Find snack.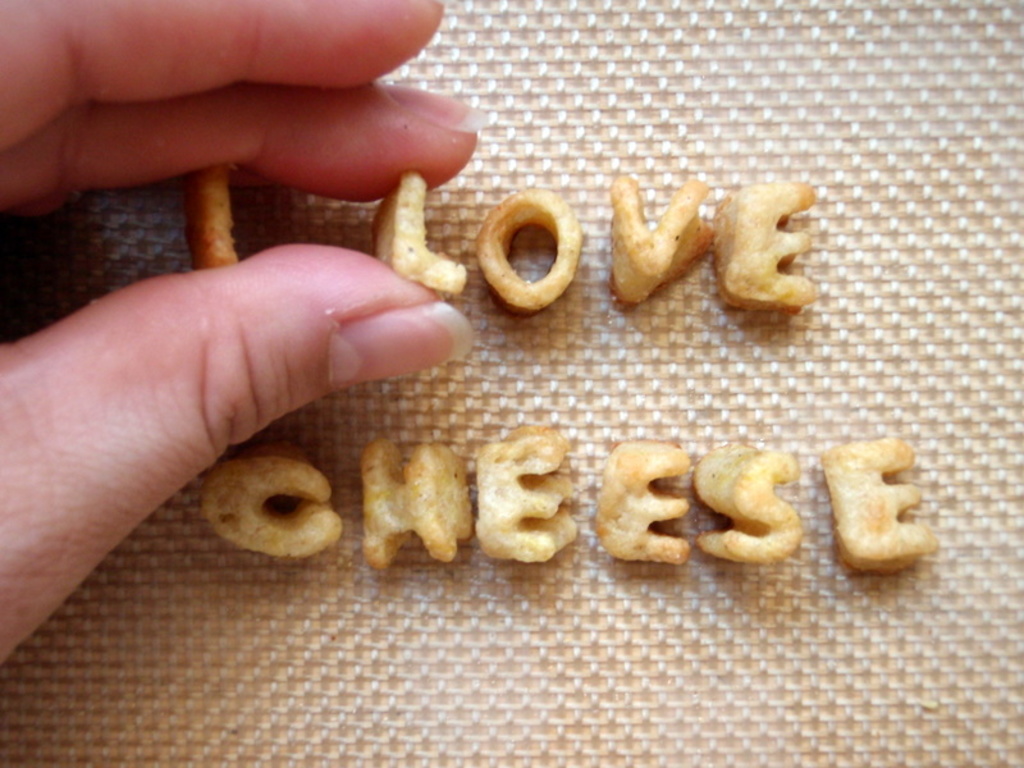
detection(479, 186, 585, 310).
